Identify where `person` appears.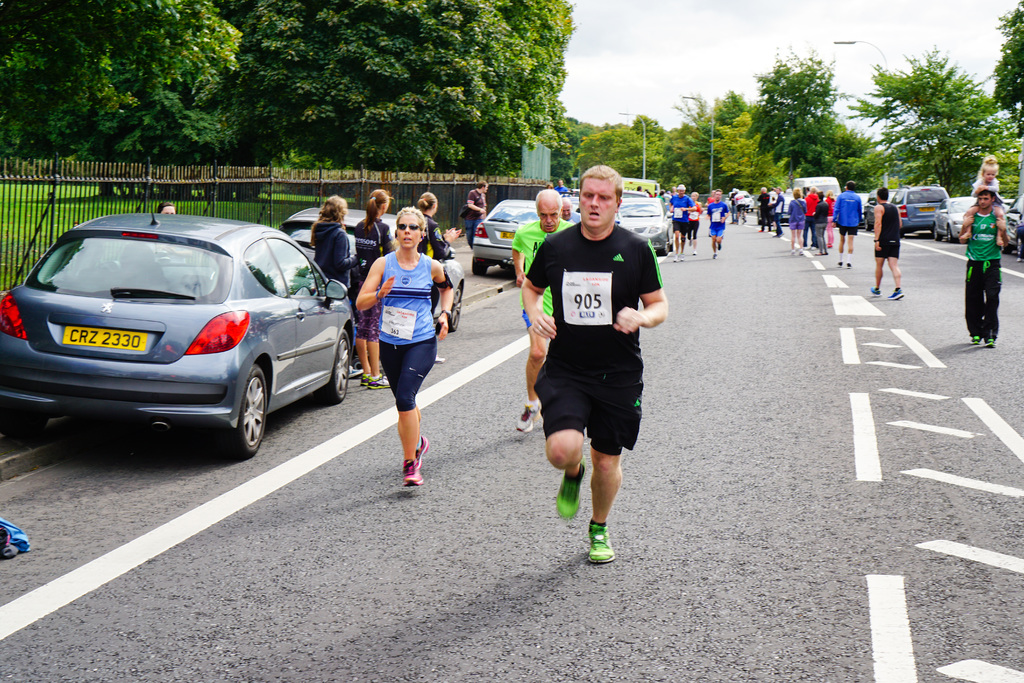
Appears at (690, 188, 707, 249).
